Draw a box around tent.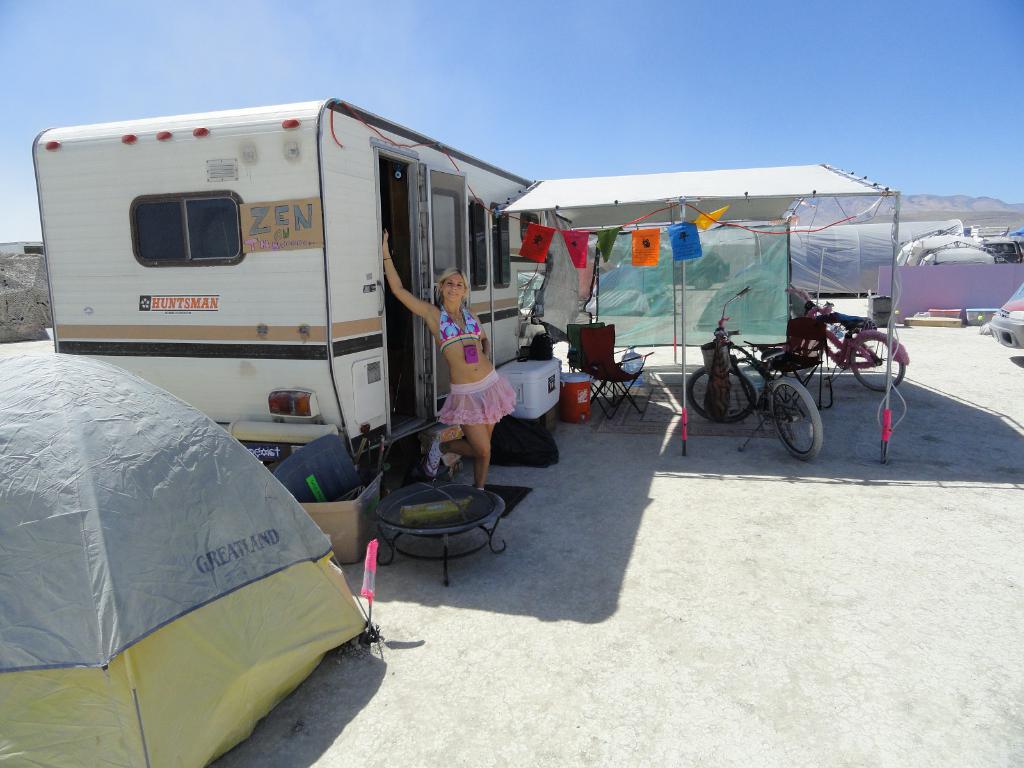
(left=588, top=244, right=684, bottom=320).
